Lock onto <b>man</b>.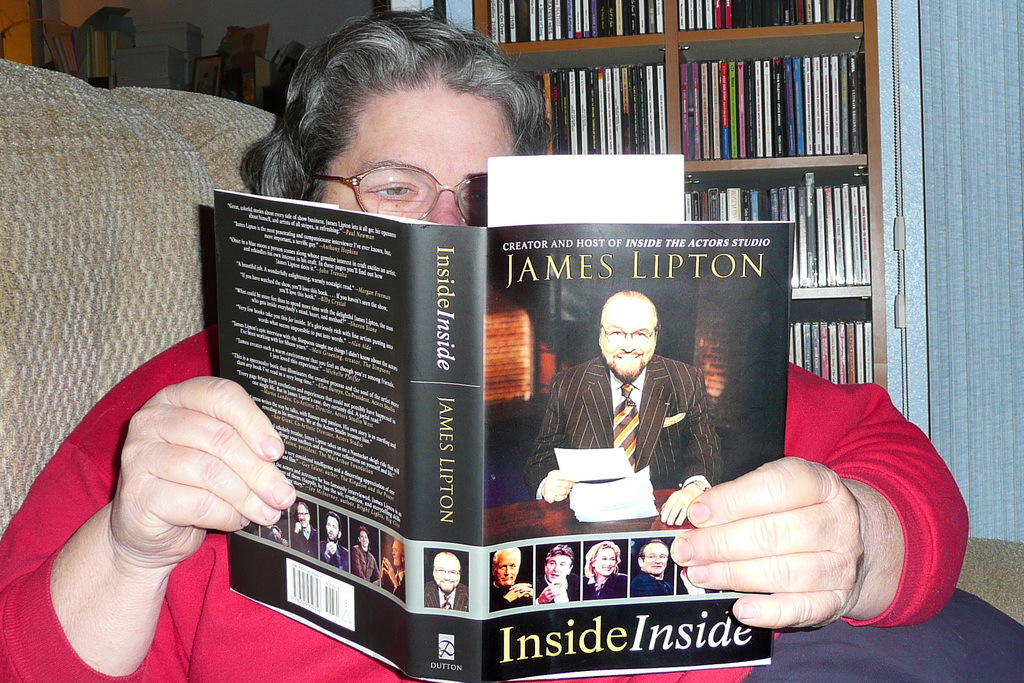
Locked: (550, 293, 723, 541).
